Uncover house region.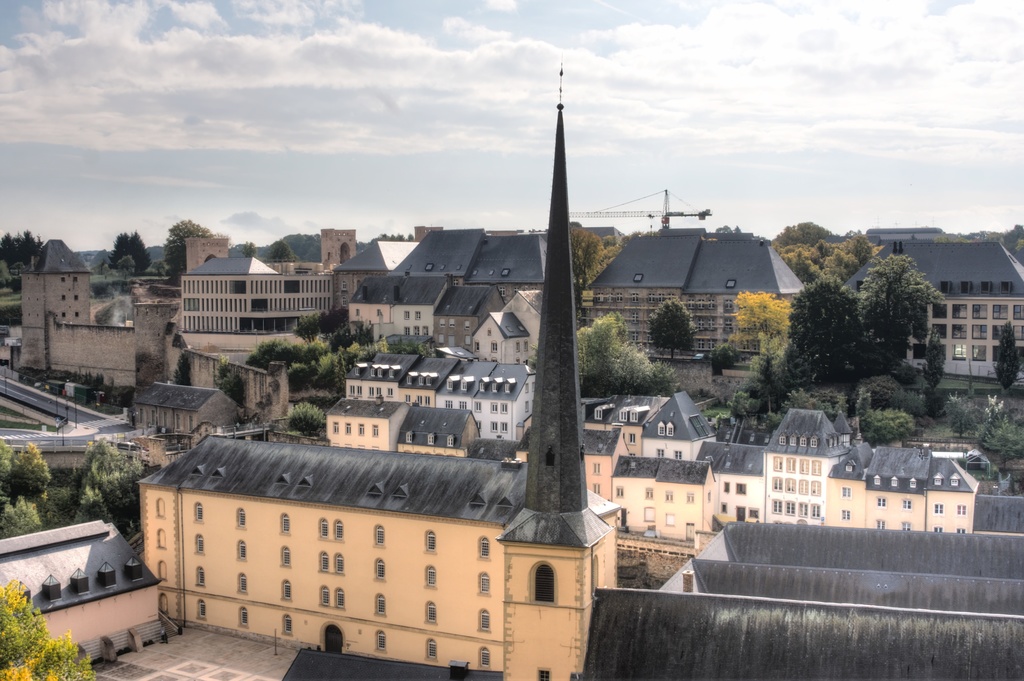
Uncovered: detection(20, 240, 180, 402).
